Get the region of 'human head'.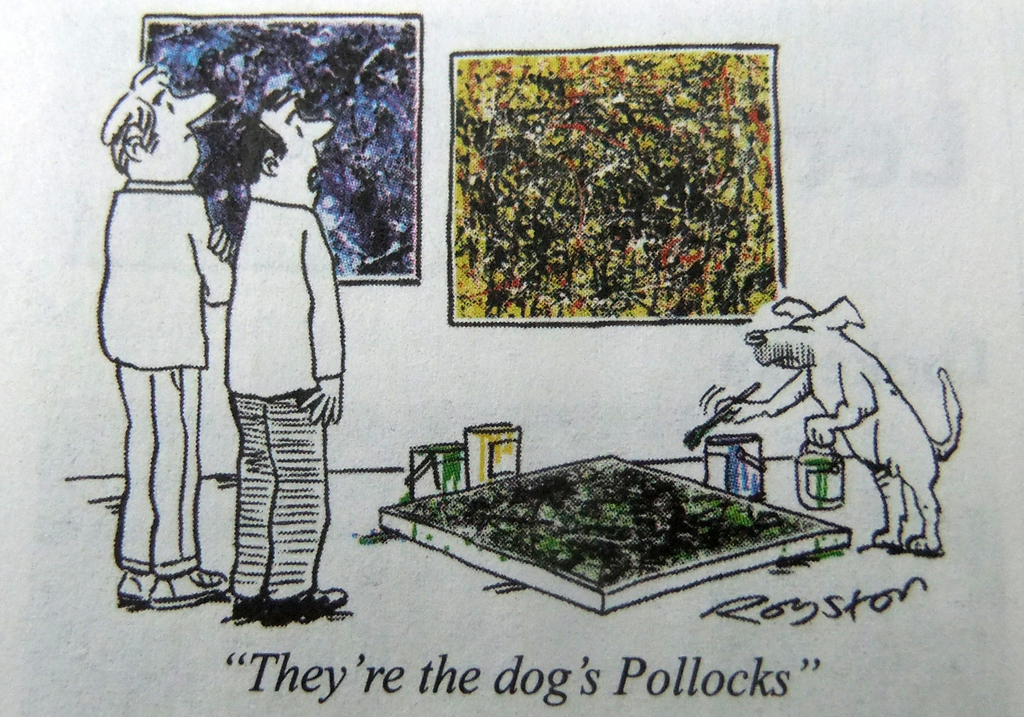
(93,60,218,191).
